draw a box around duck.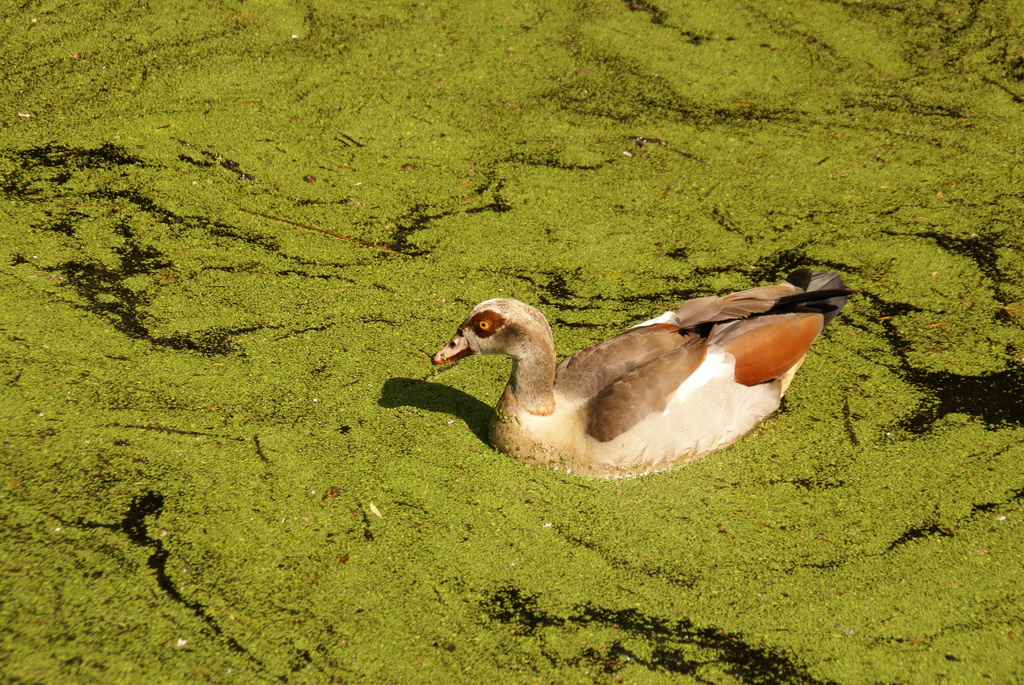
BBox(422, 272, 842, 494).
